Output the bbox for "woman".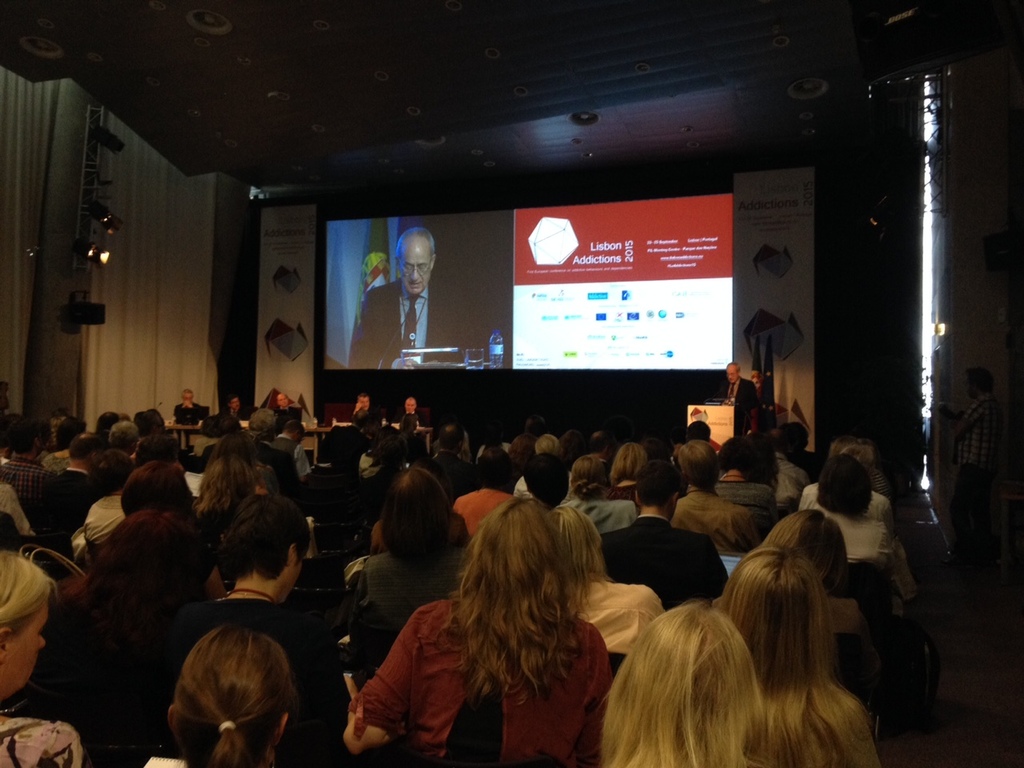
Rect(354, 469, 641, 767).
